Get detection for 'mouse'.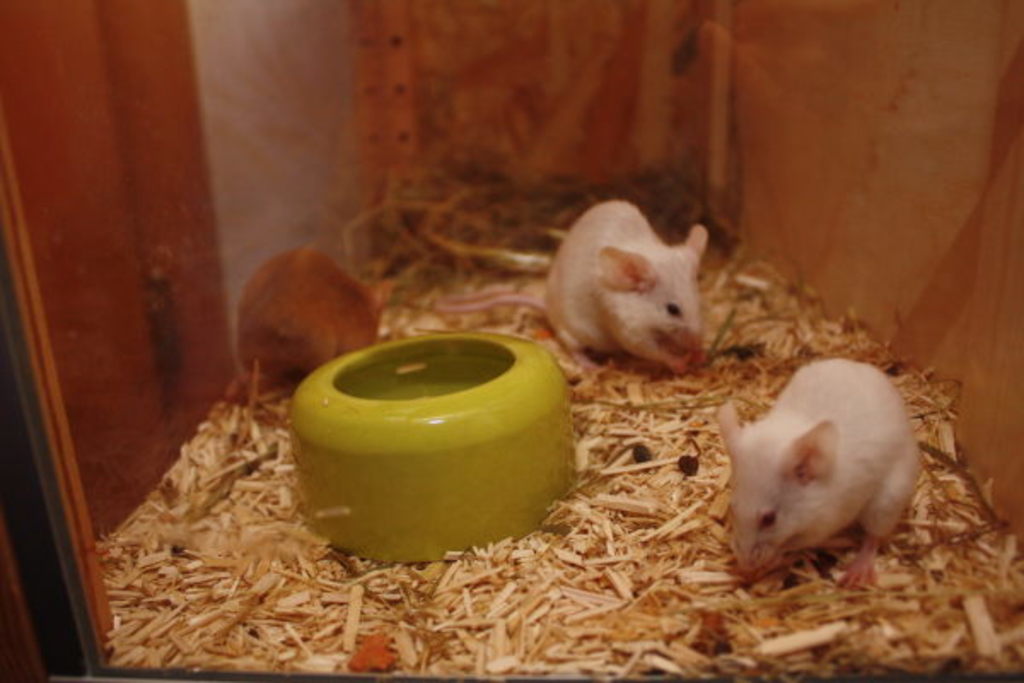
Detection: 232 237 391 400.
